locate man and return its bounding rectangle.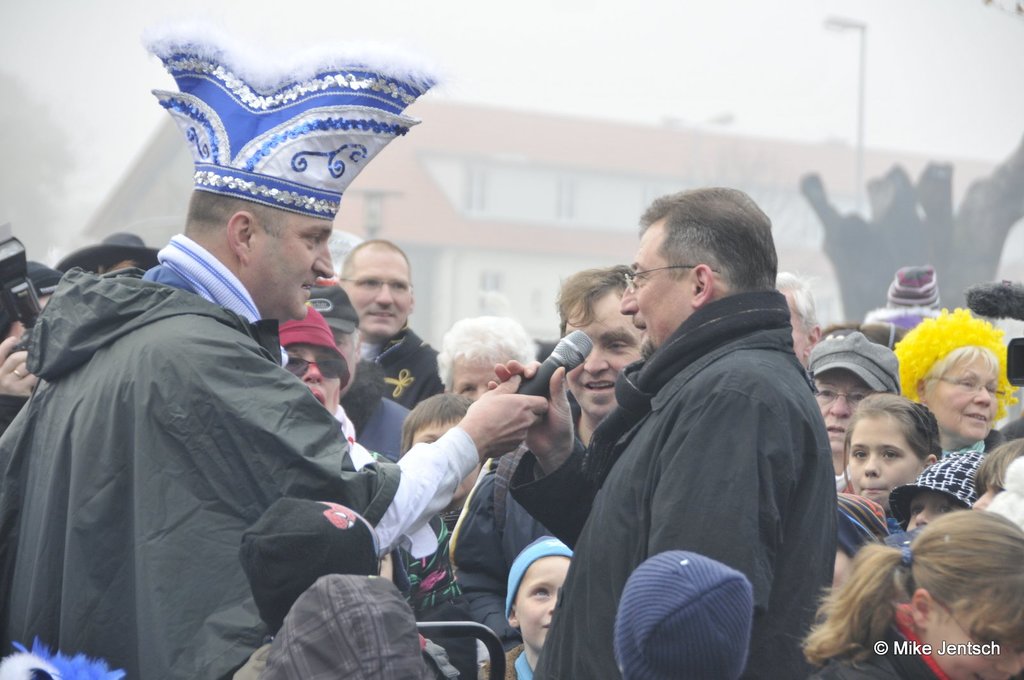
(x1=452, y1=263, x2=644, y2=656).
